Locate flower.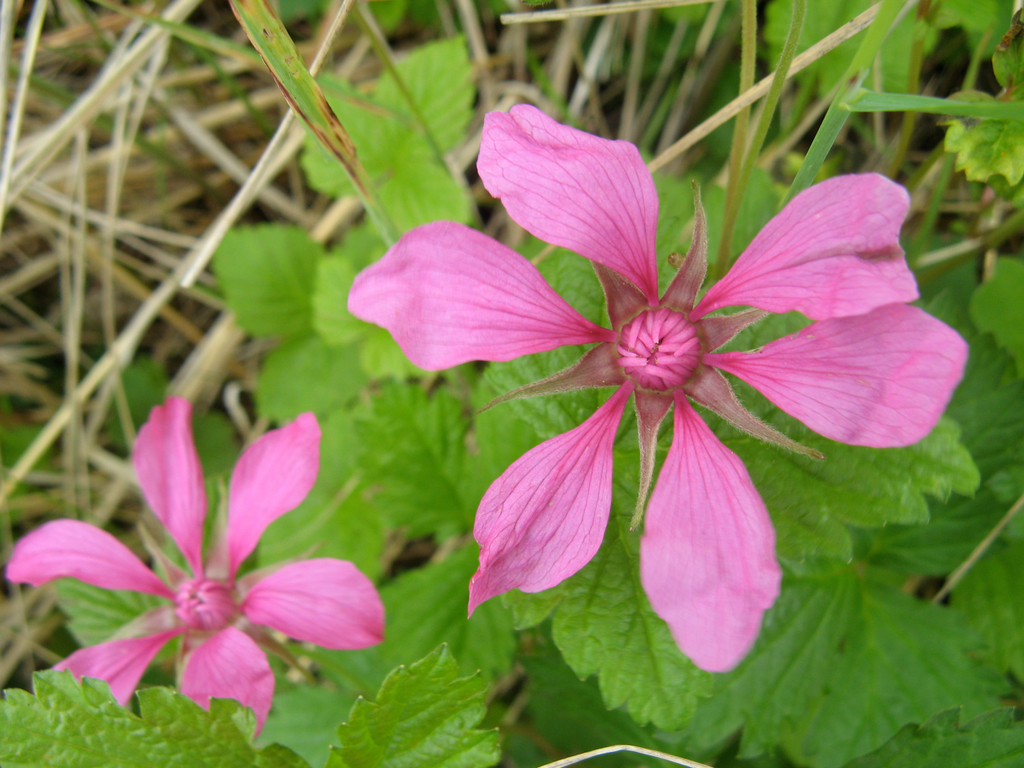
Bounding box: locate(346, 104, 969, 675).
